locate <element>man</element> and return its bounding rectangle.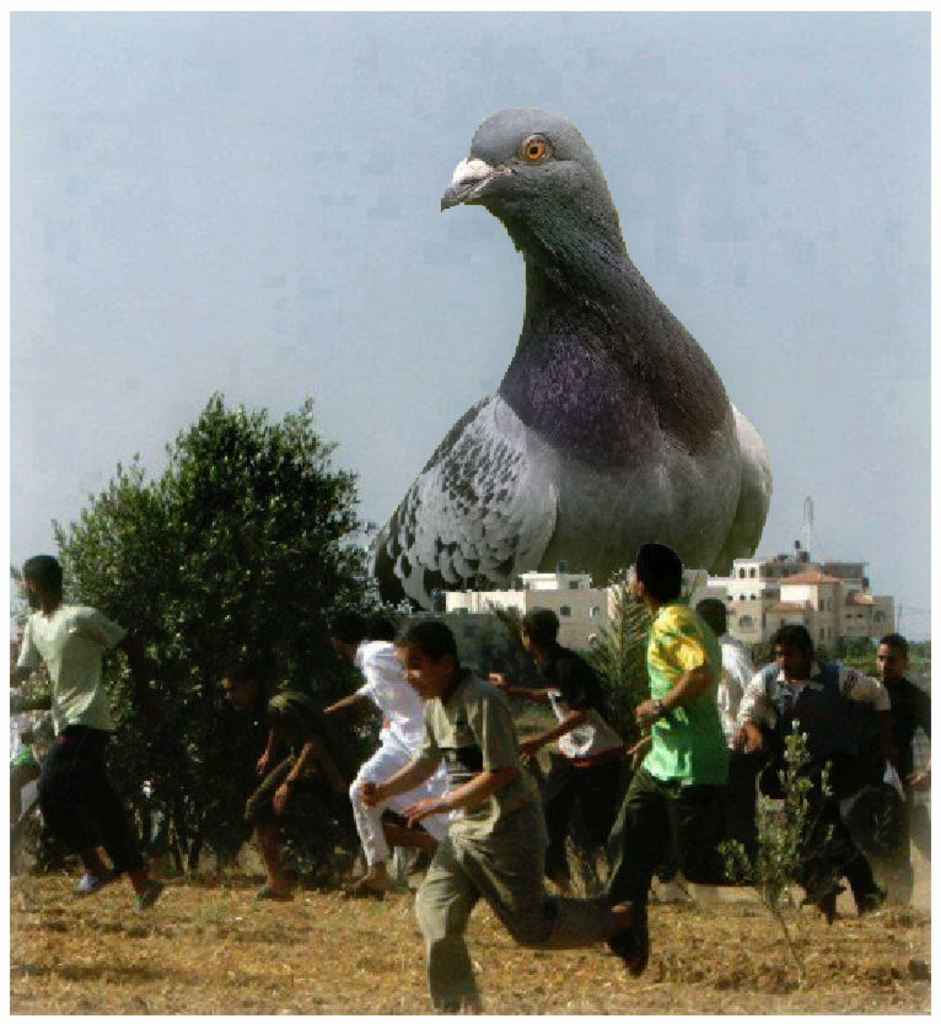
<region>20, 560, 150, 882</region>.
